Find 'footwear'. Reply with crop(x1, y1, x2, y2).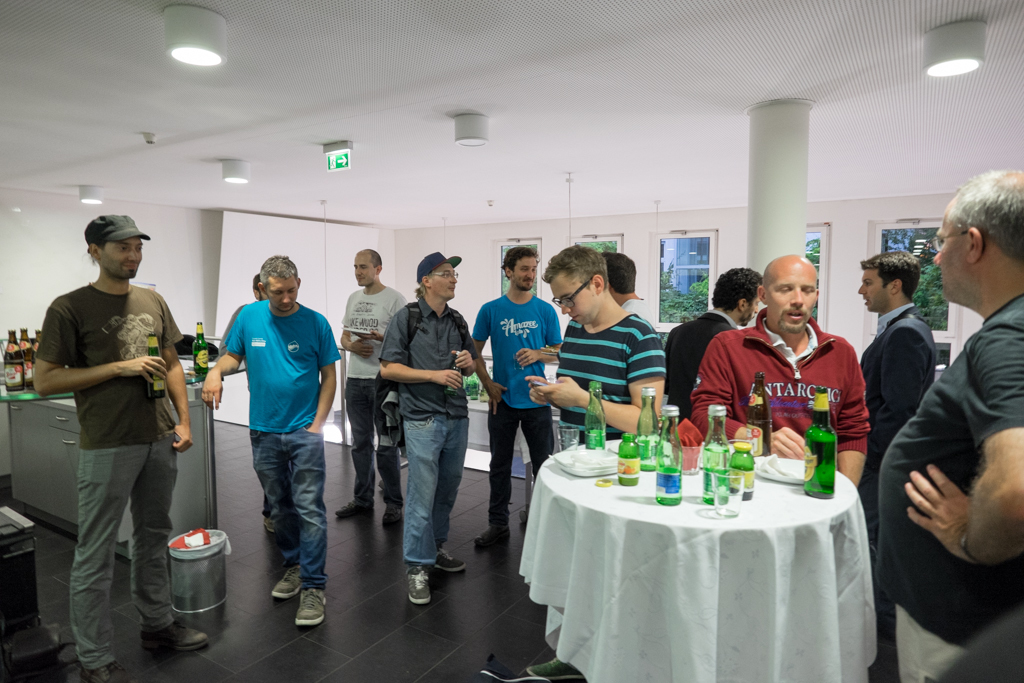
crop(258, 513, 276, 533).
